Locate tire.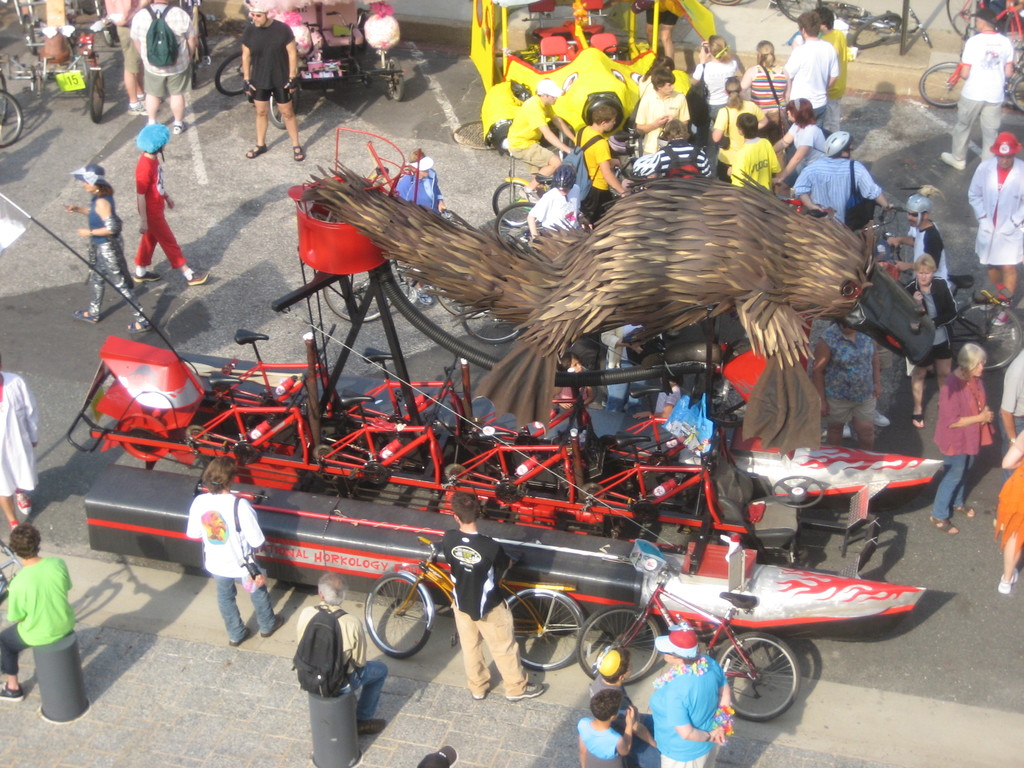
Bounding box: [776,0,826,23].
